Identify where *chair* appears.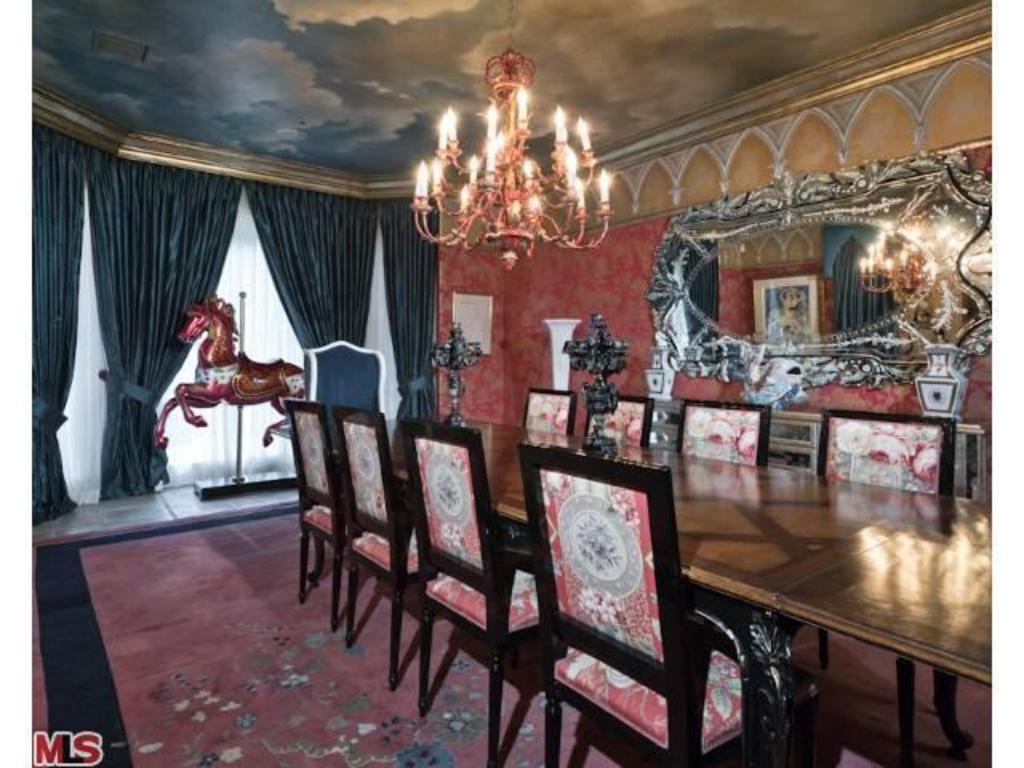
Appears at BBox(803, 411, 960, 763).
